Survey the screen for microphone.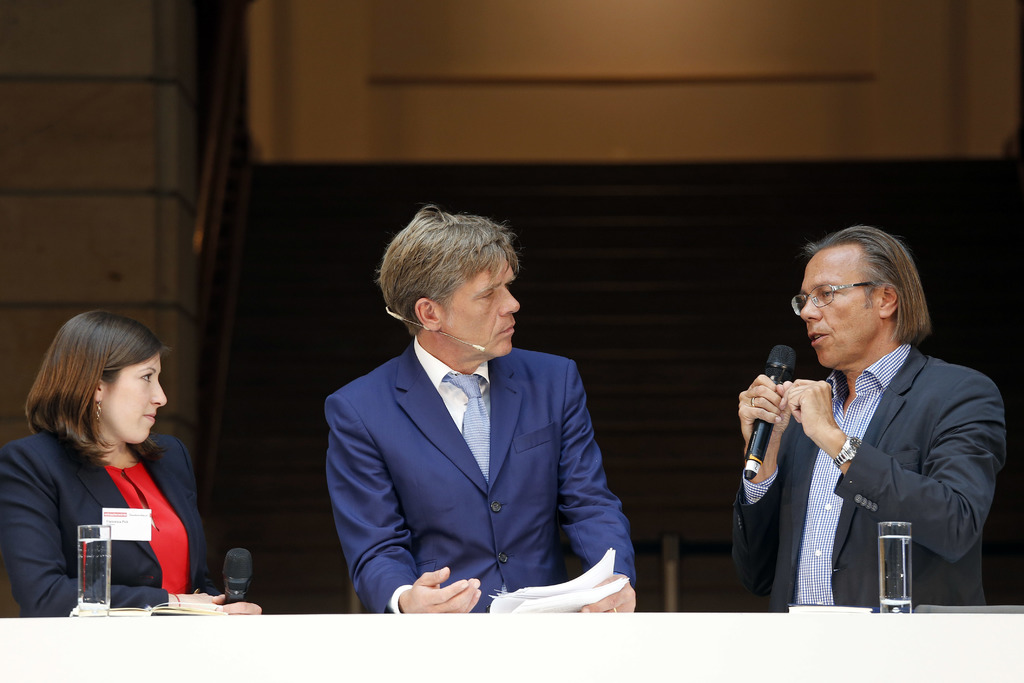
Survey found: box=[471, 345, 486, 354].
